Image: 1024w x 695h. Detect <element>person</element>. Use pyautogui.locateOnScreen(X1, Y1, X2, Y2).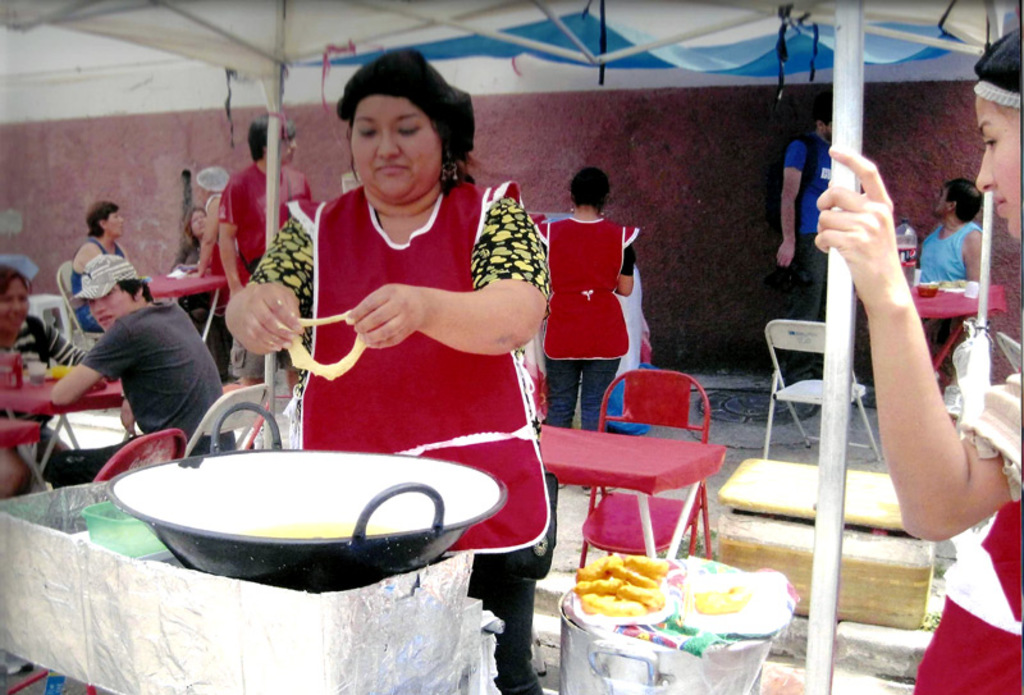
pyautogui.locateOnScreen(175, 202, 225, 376).
